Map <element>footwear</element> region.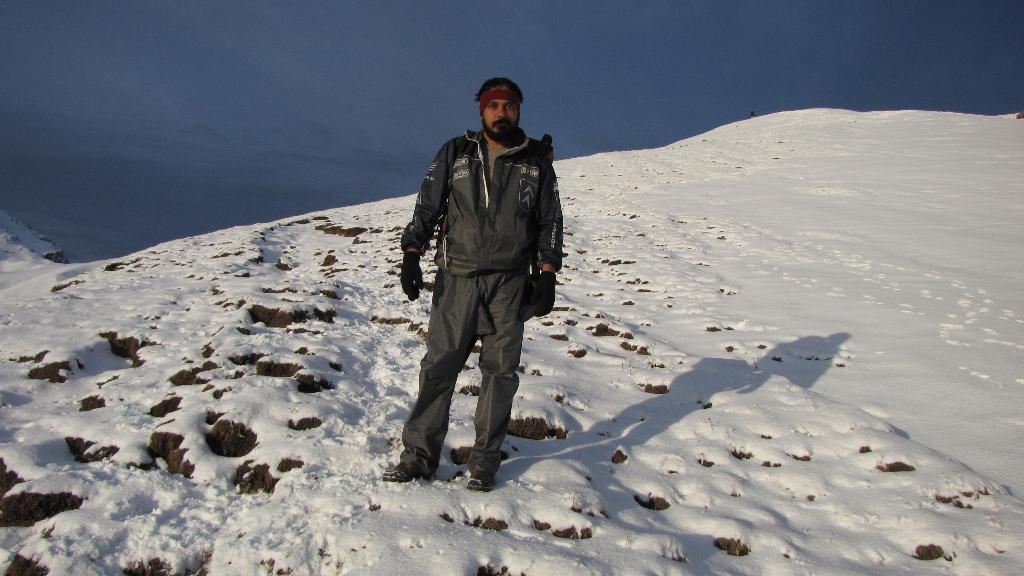
Mapped to pyautogui.locateOnScreen(385, 458, 426, 483).
